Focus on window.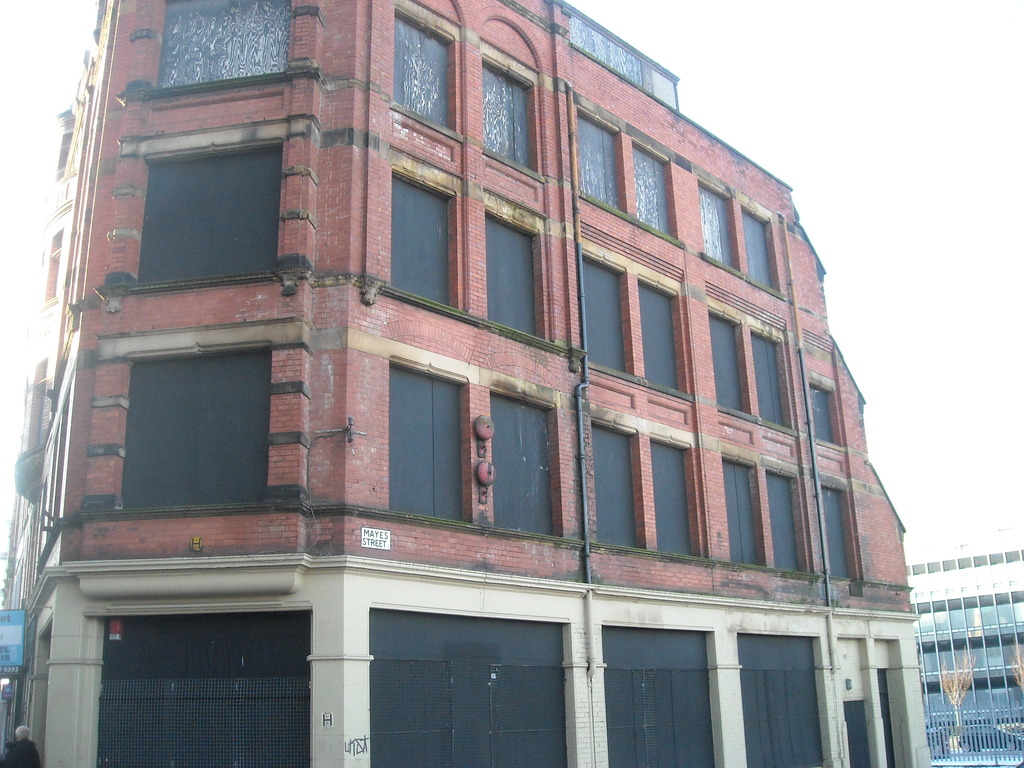
Focused at (left=634, top=136, right=674, bottom=239).
